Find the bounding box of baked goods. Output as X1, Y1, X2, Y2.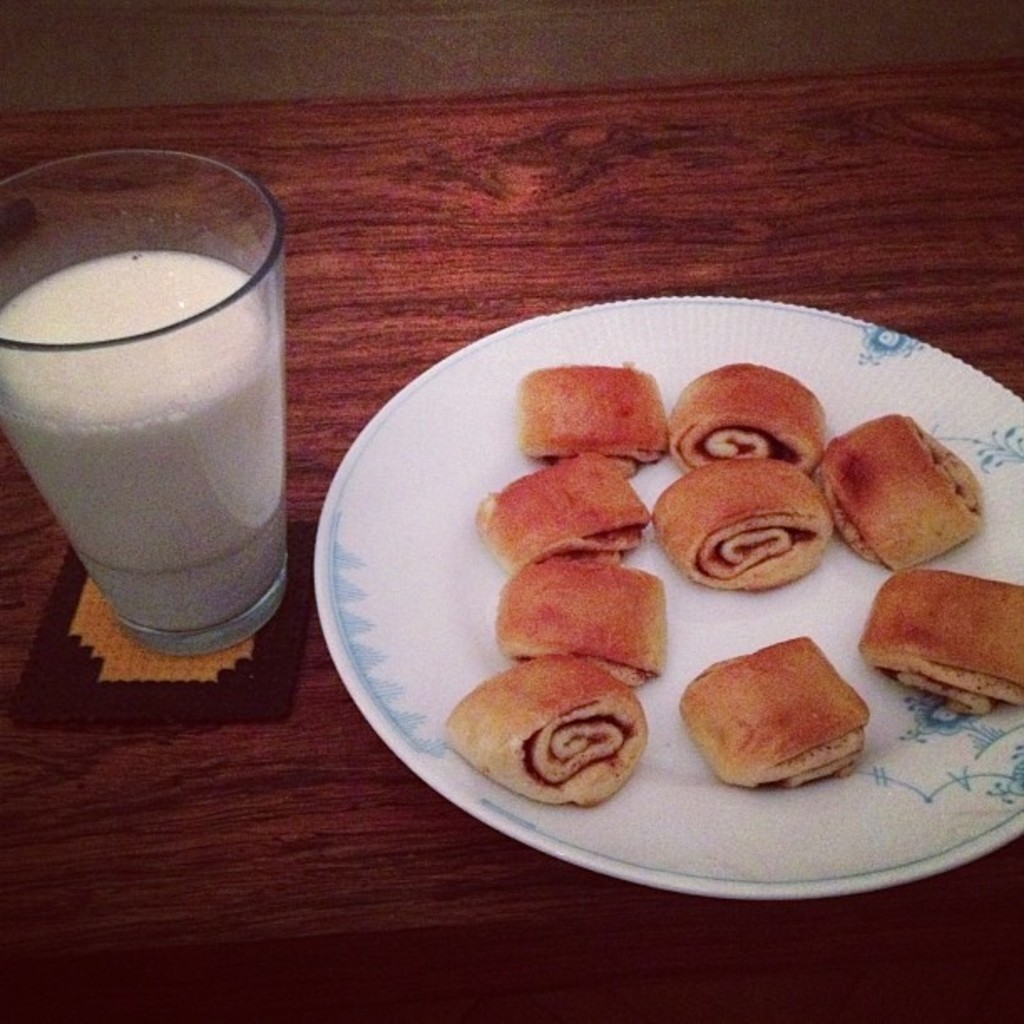
653, 458, 840, 596.
